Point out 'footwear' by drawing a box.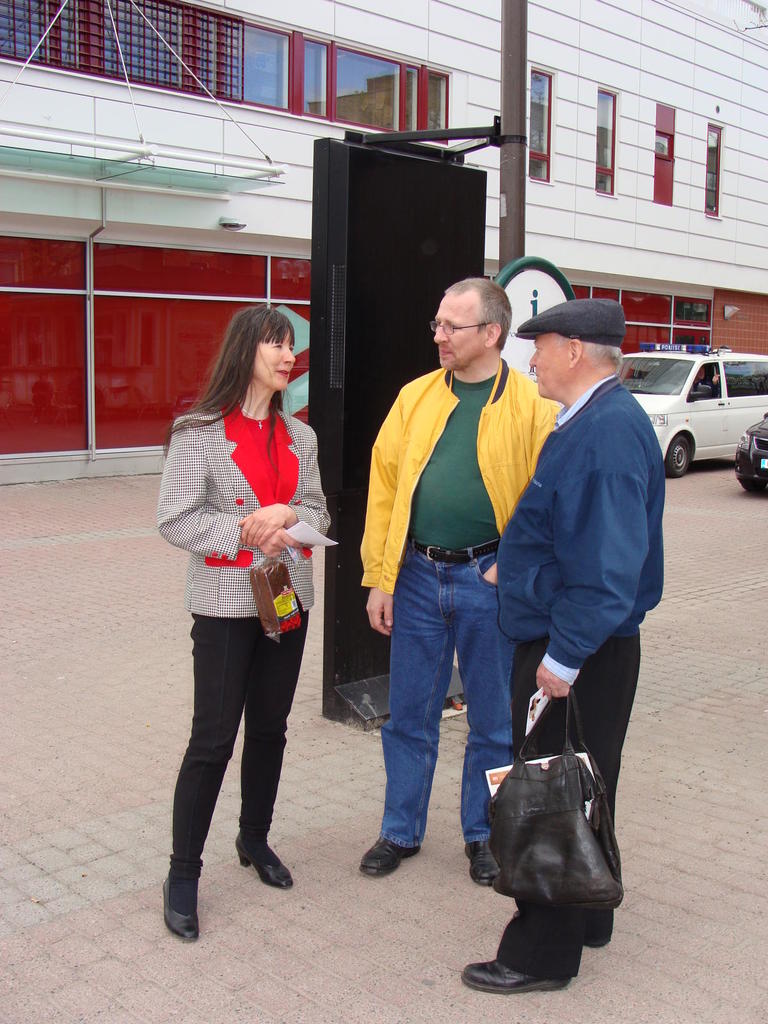
<bbox>360, 834, 424, 879</bbox>.
